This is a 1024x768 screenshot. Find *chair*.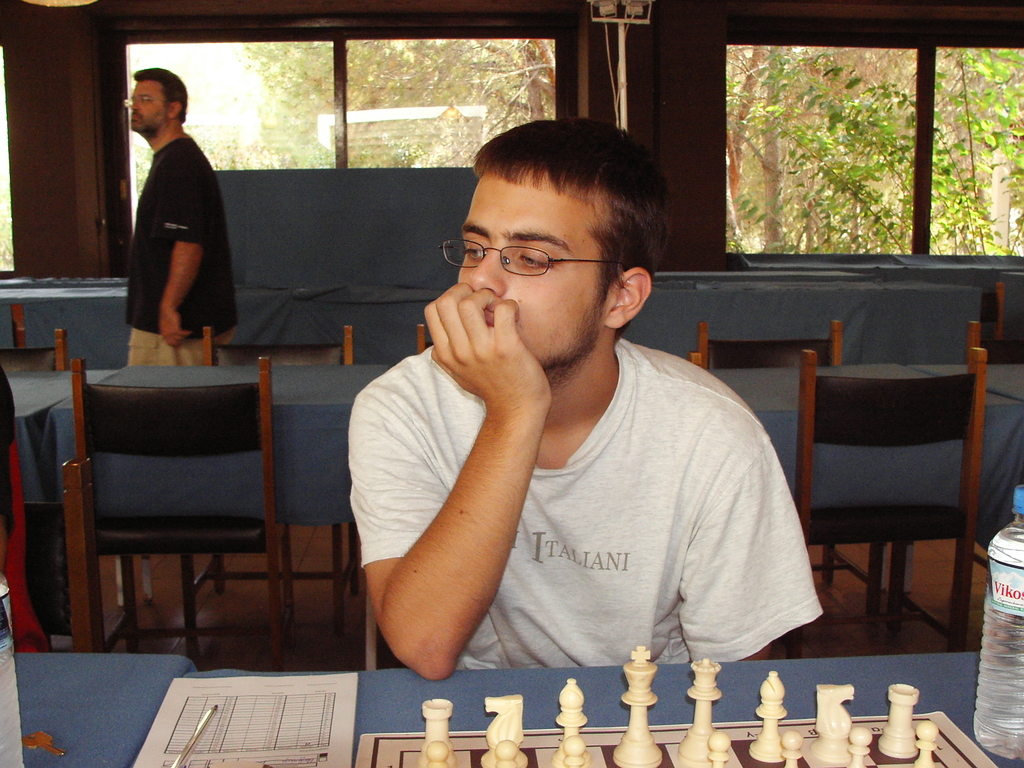
Bounding box: select_region(949, 323, 1023, 641).
